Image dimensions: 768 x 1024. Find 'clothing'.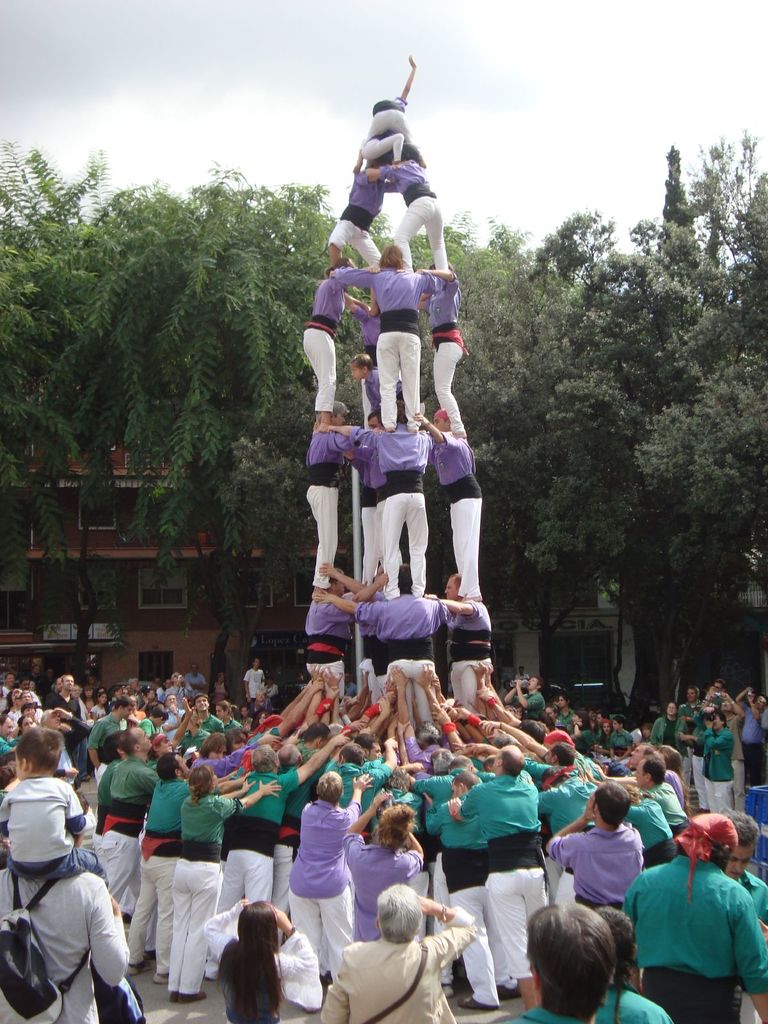
bbox=(543, 822, 642, 911).
